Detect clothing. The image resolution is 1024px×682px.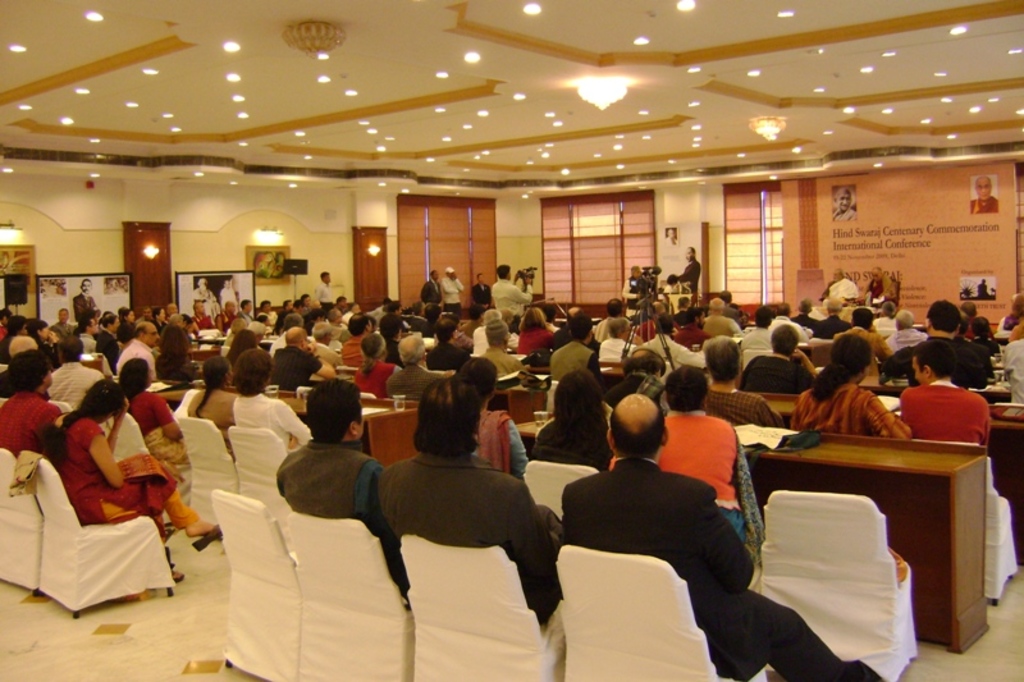
bbox(420, 275, 443, 324).
